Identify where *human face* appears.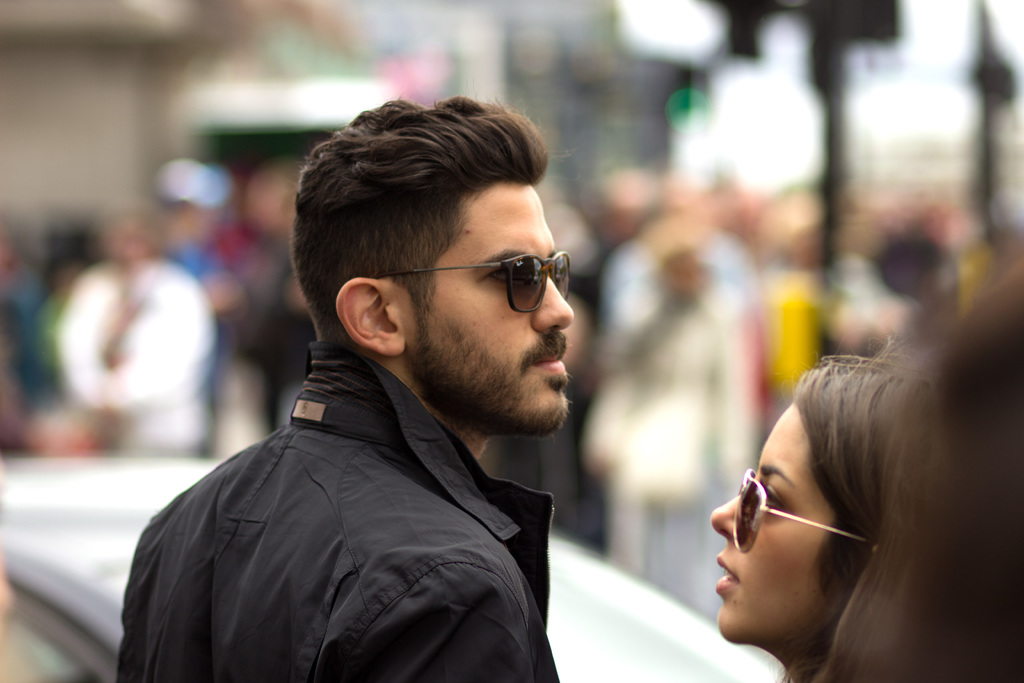
Appears at [x1=420, y1=181, x2=575, y2=430].
